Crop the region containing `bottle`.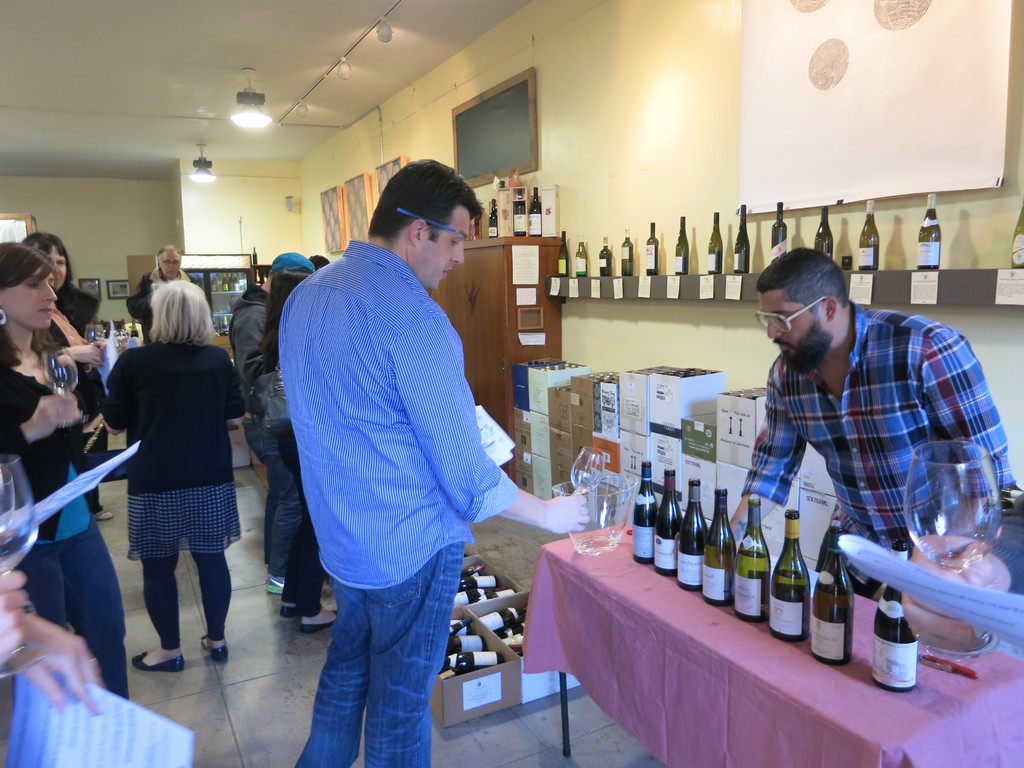
Crop region: <bbox>513, 203, 525, 239</bbox>.
